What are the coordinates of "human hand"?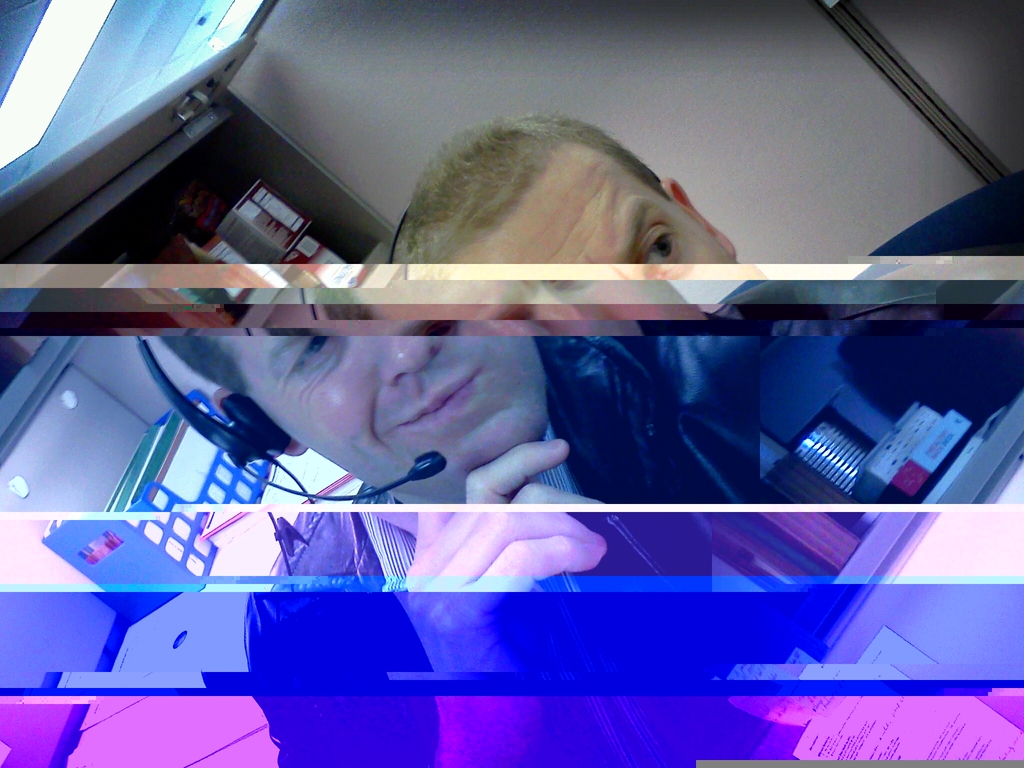
BBox(401, 444, 607, 744).
